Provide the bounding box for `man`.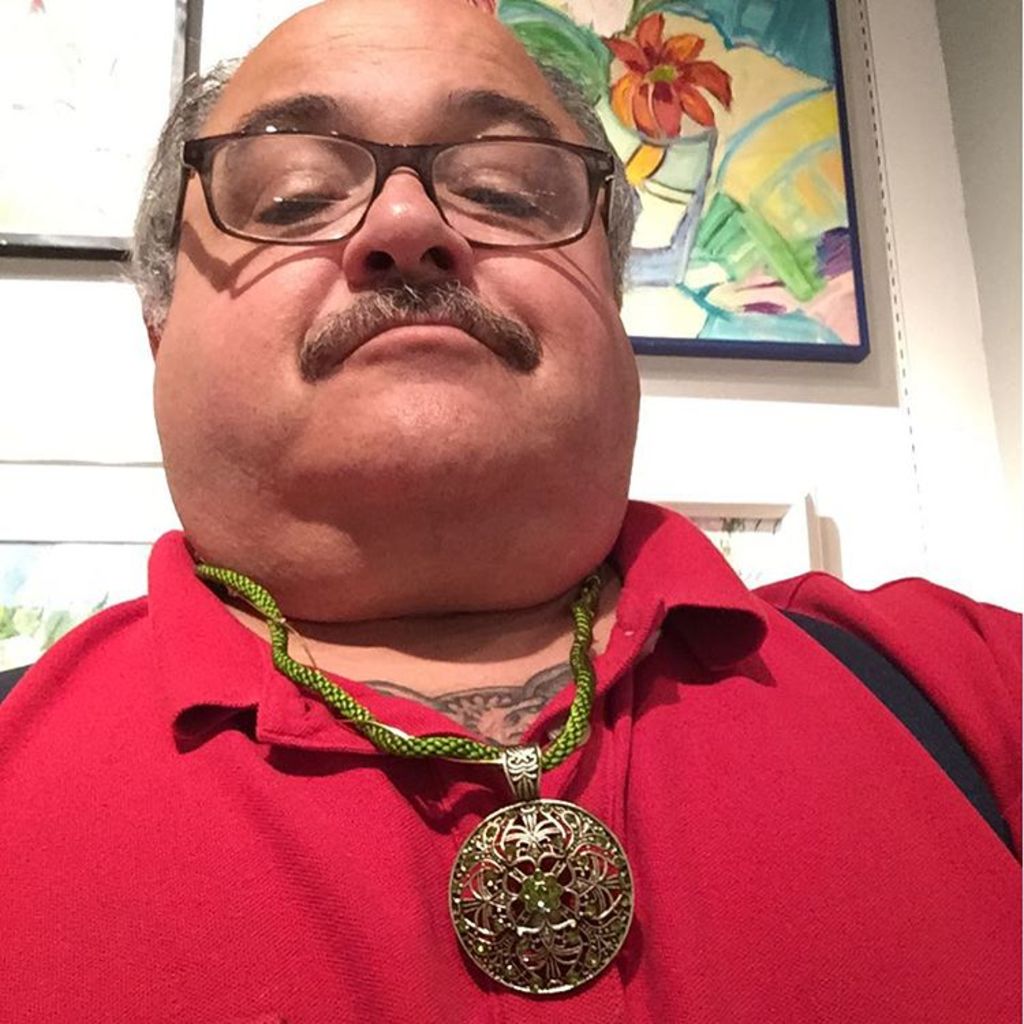
0 0 968 1008.
